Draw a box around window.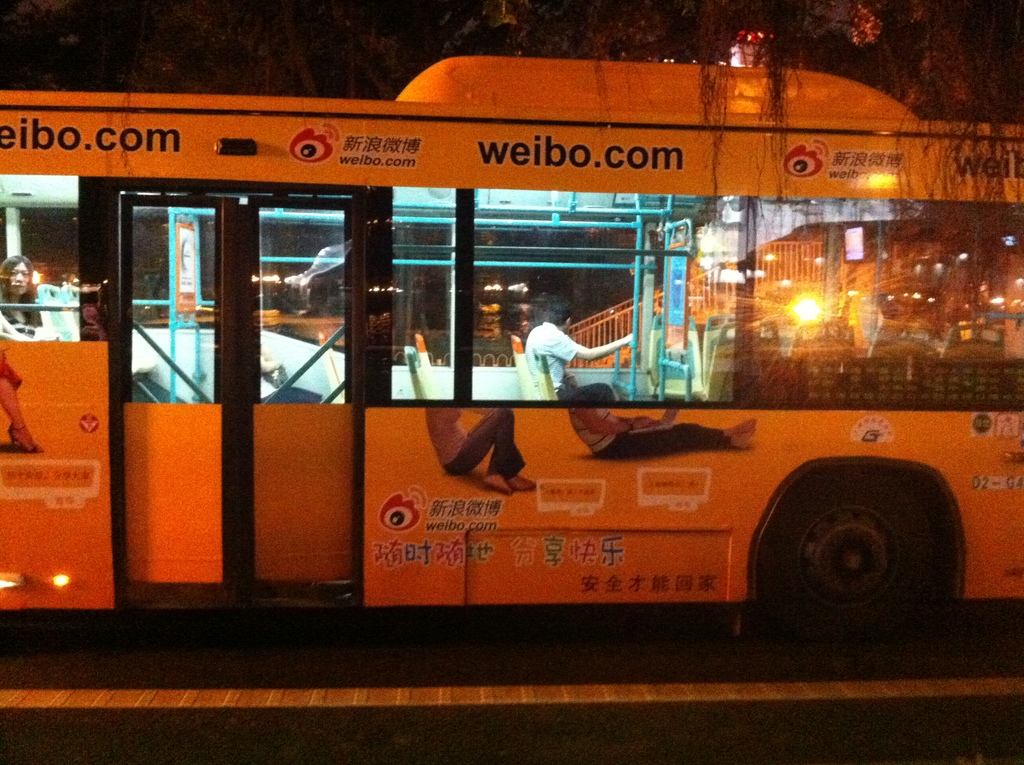
x1=1 y1=174 x2=77 y2=341.
